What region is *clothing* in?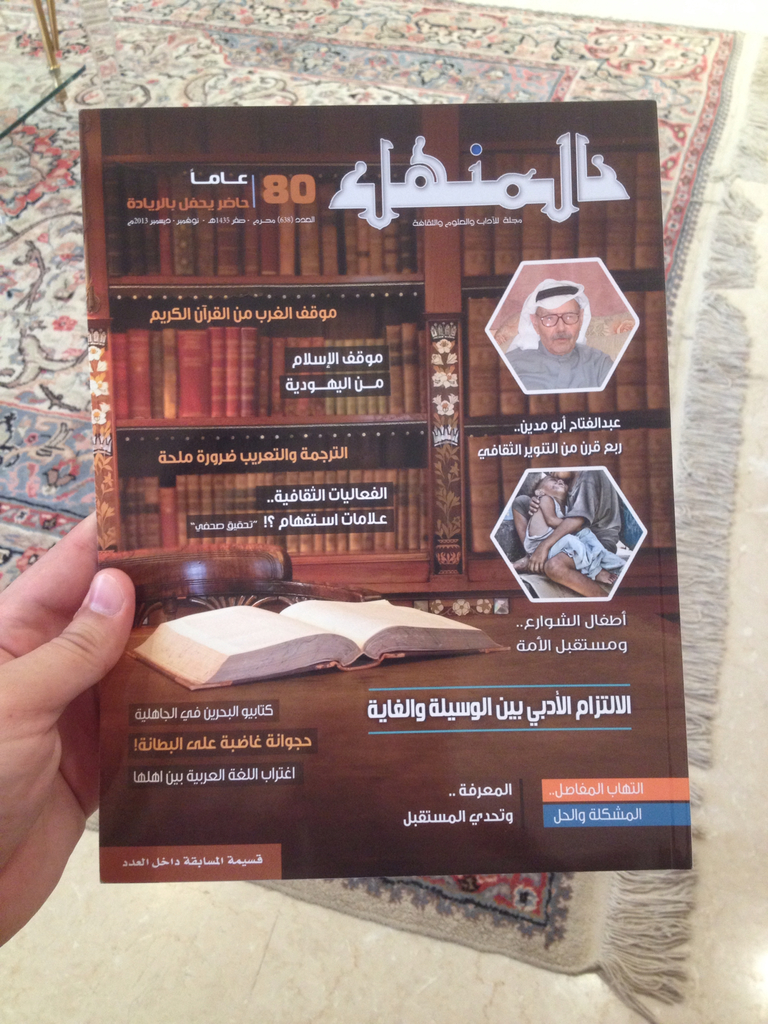
Rect(513, 505, 657, 580).
